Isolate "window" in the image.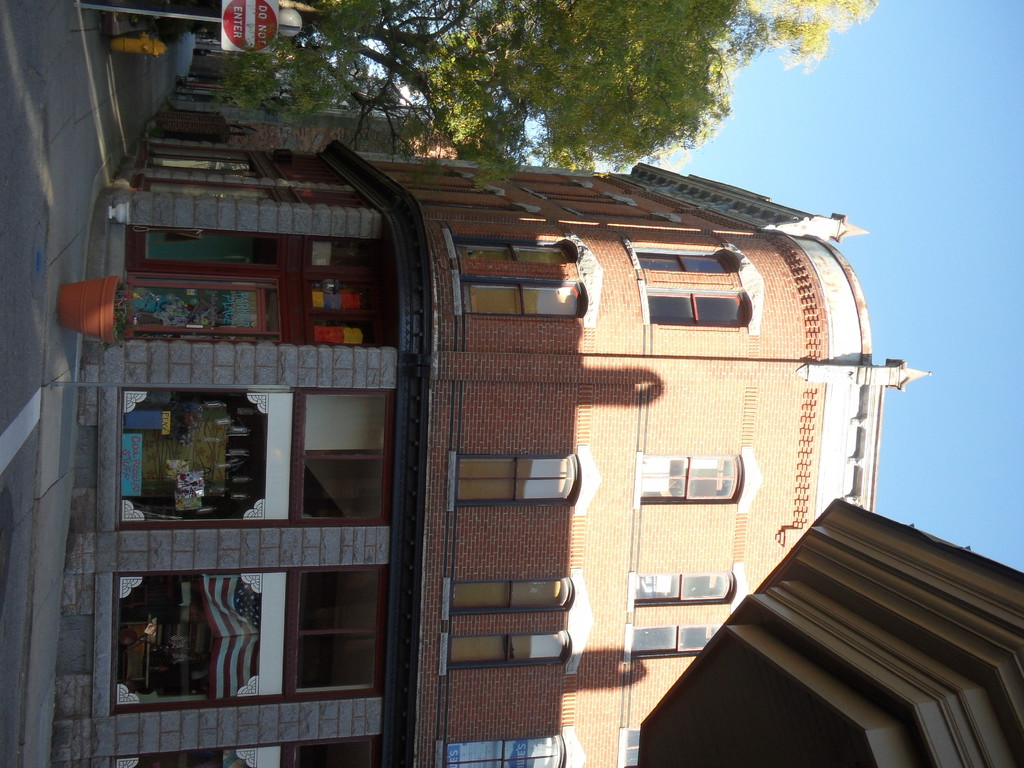
Isolated region: {"left": 641, "top": 288, "right": 748, "bottom": 326}.
